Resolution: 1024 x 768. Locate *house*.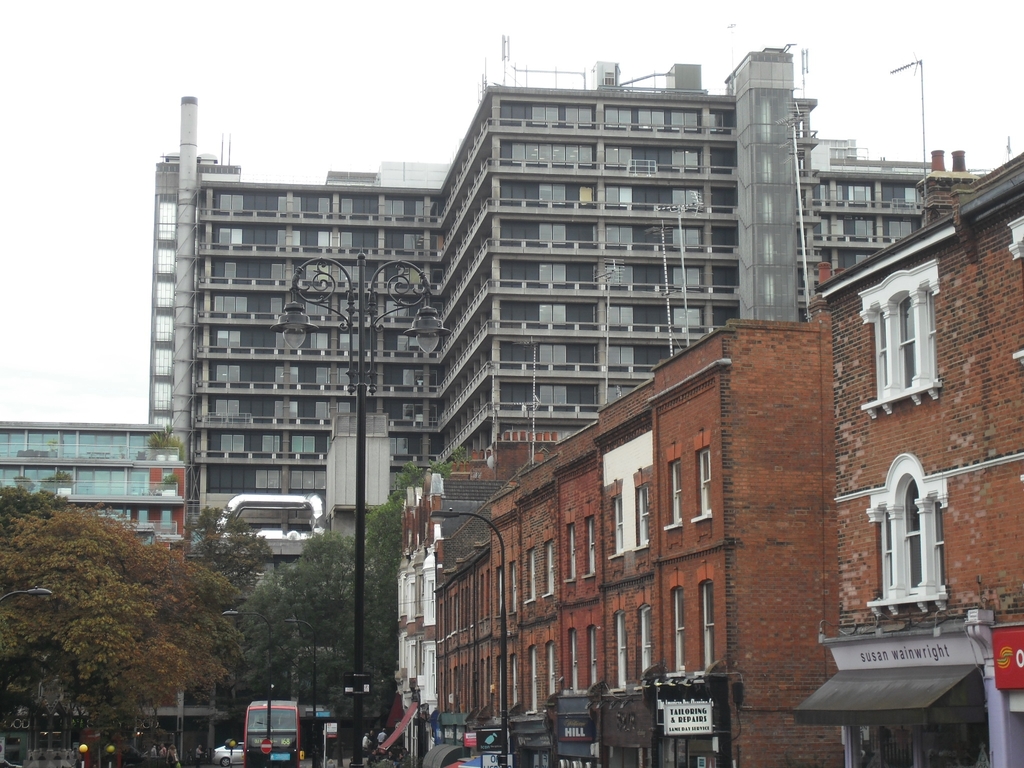
select_region(393, 477, 503, 767).
